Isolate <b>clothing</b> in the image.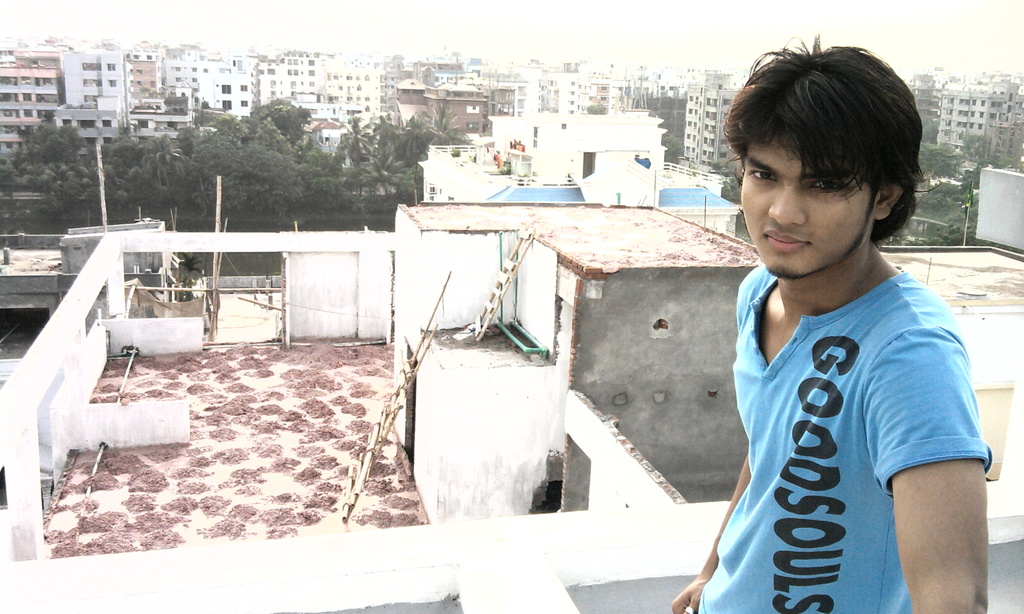
Isolated region: (692,235,984,610).
